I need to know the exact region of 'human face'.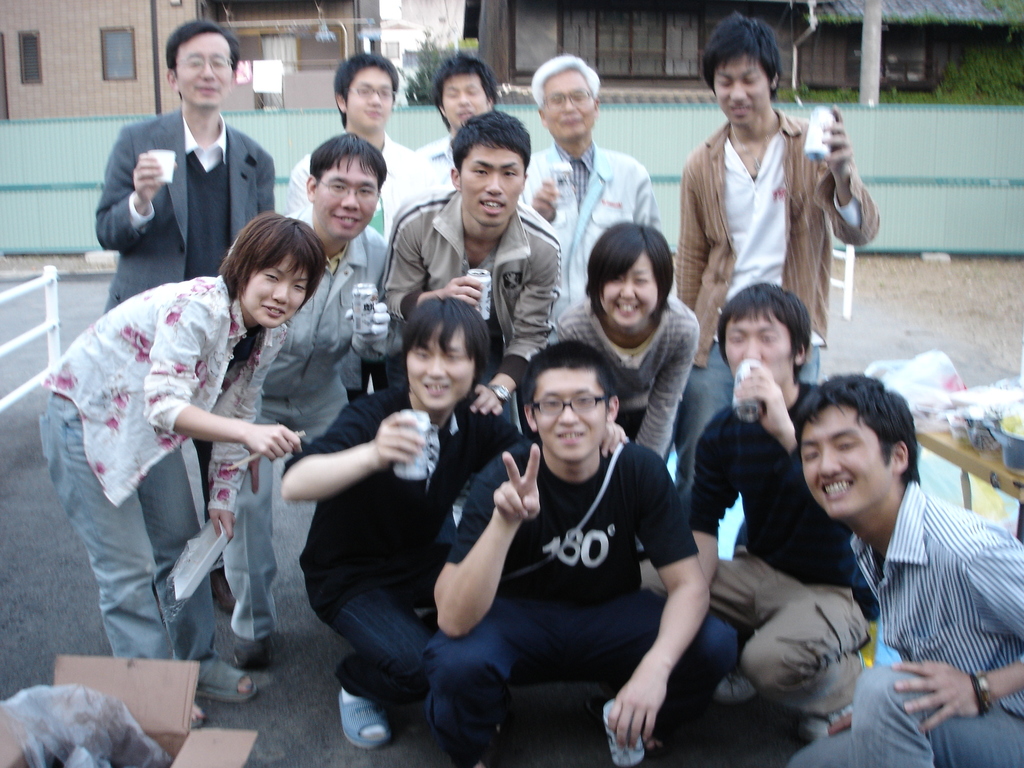
Region: 313,159,381,243.
